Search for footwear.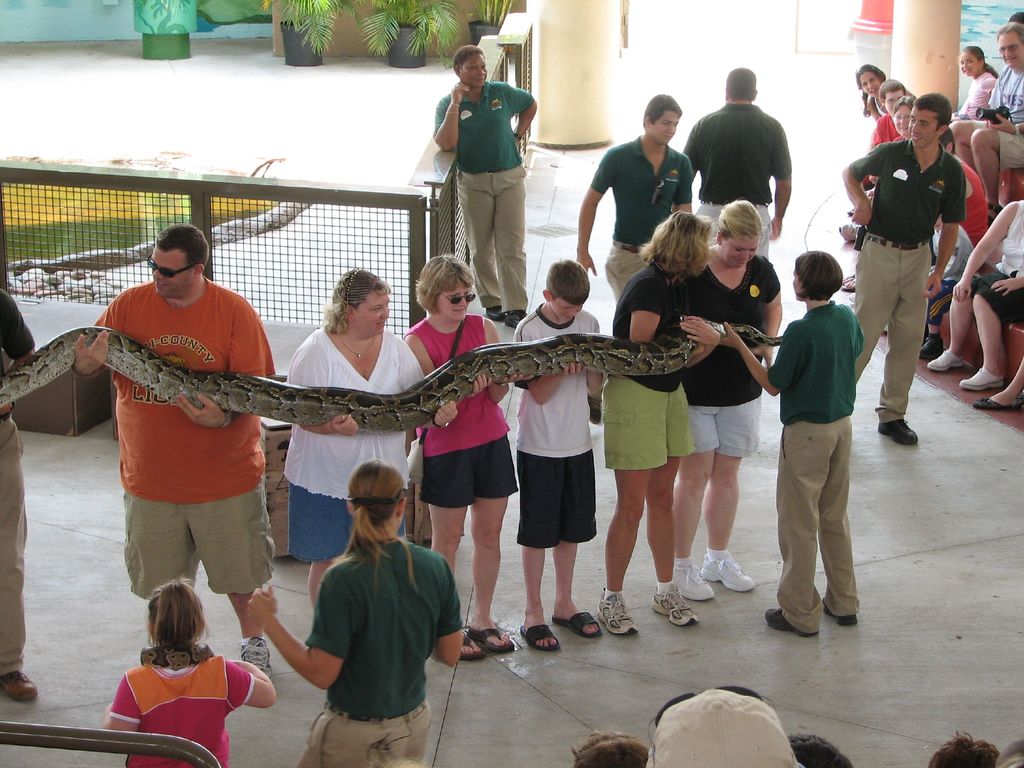
Found at 652/588/700/625.
